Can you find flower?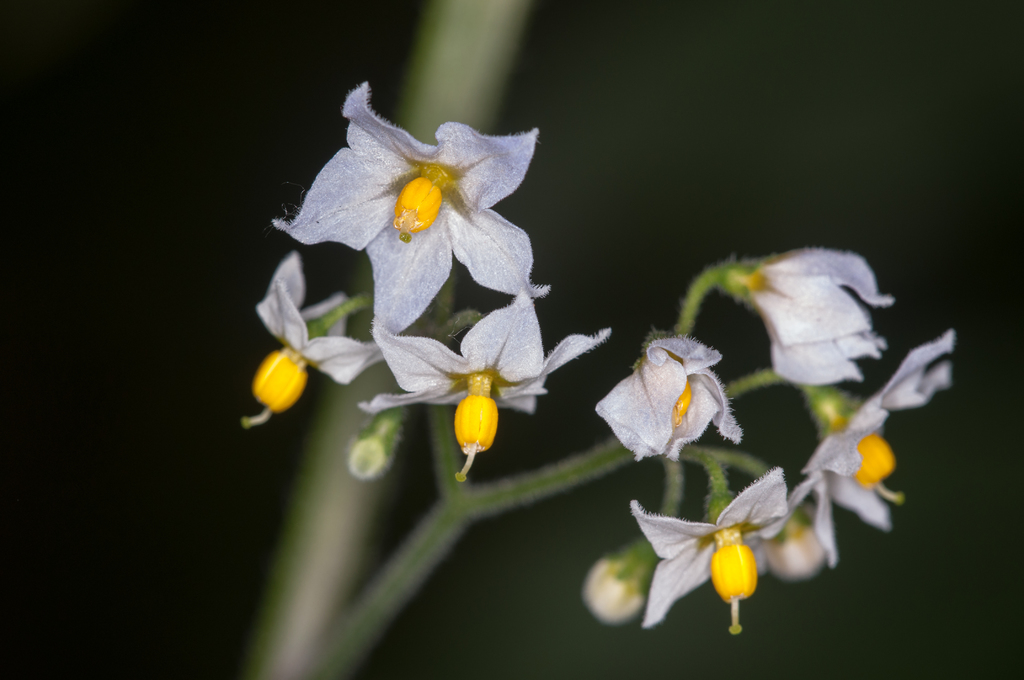
Yes, bounding box: <region>741, 245, 899, 385</region>.
